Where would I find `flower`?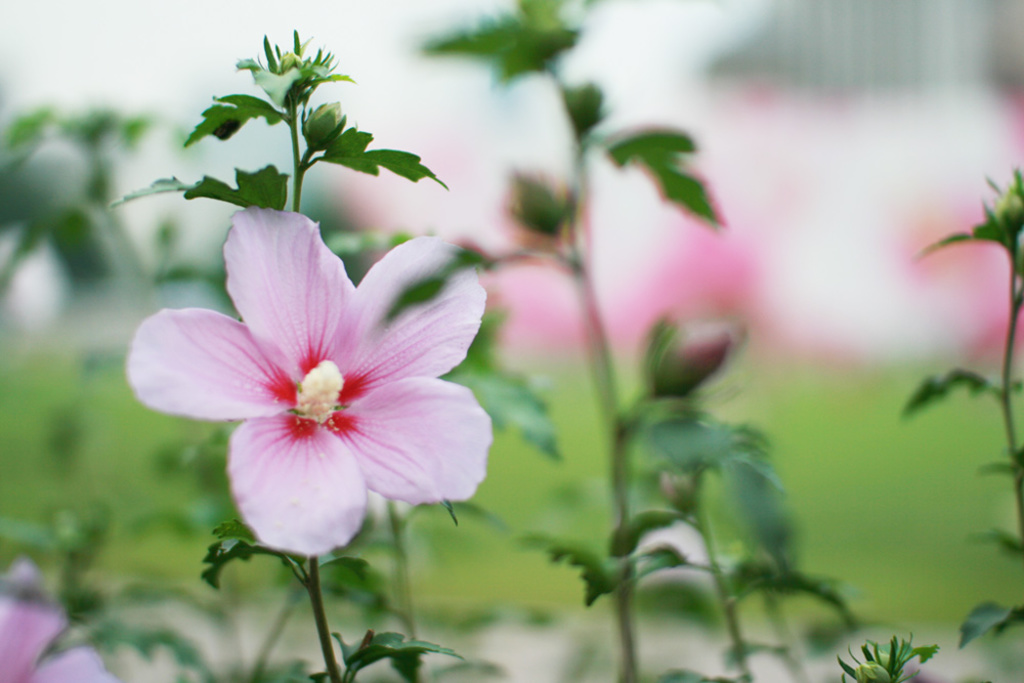
At bbox=(0, 560, 114, 682).
